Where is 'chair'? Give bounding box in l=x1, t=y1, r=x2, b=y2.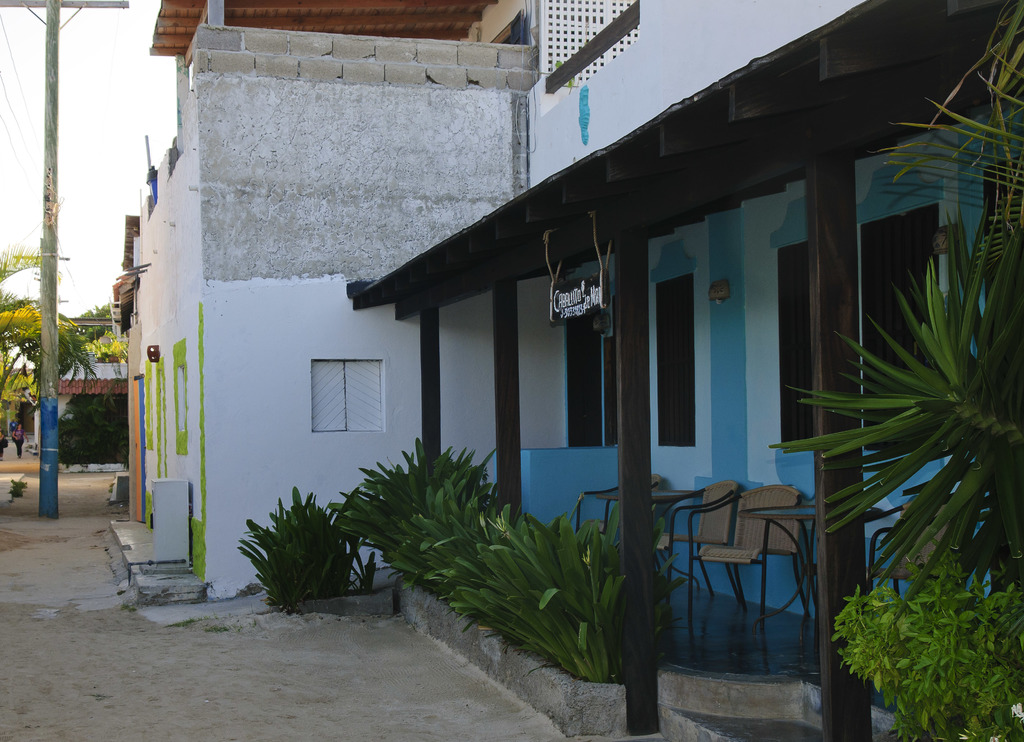
l=657, t=483, r=740, b=599.
